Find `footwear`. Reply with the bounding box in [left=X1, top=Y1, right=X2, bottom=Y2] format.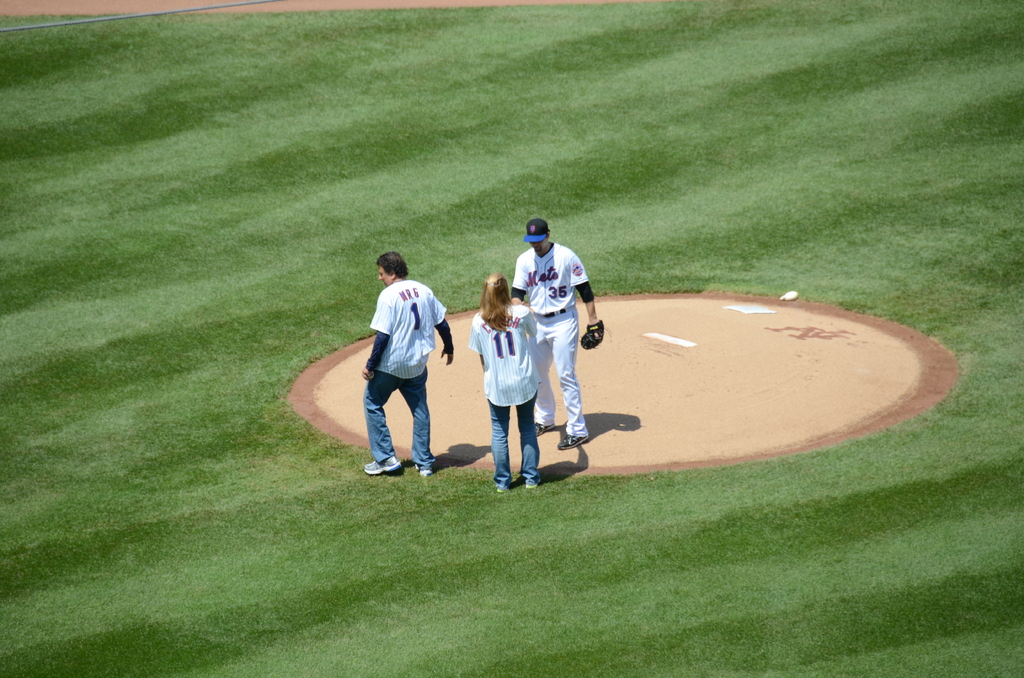
[left=527, top=480, right=539, bottom=490].
